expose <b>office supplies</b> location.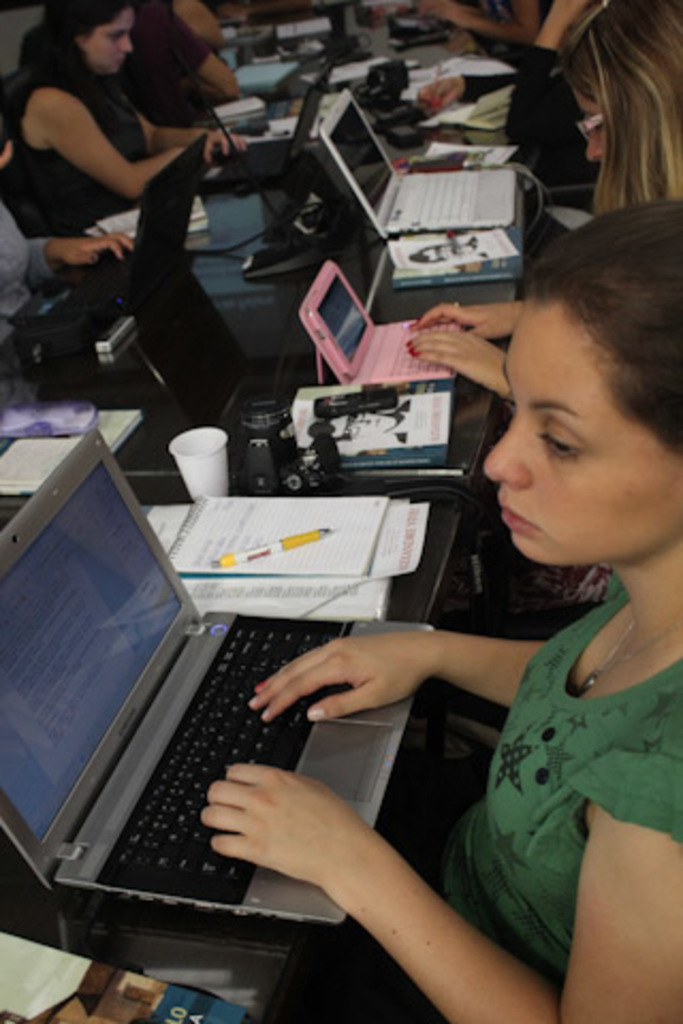
Exposed at [177, 425, 222, 486].
